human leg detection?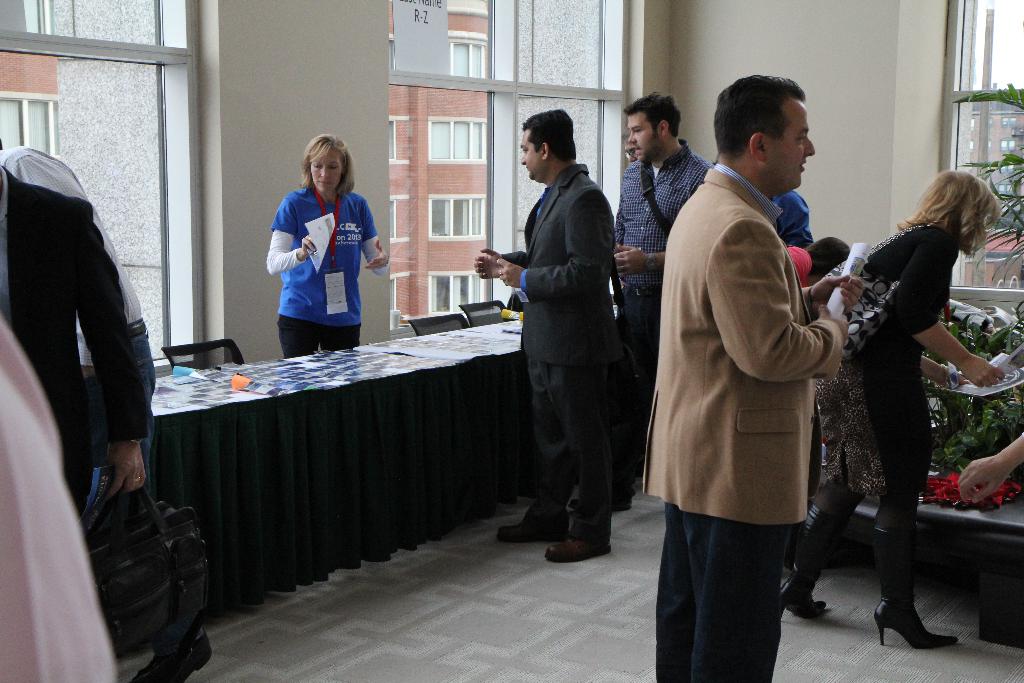
276 278 317 357
